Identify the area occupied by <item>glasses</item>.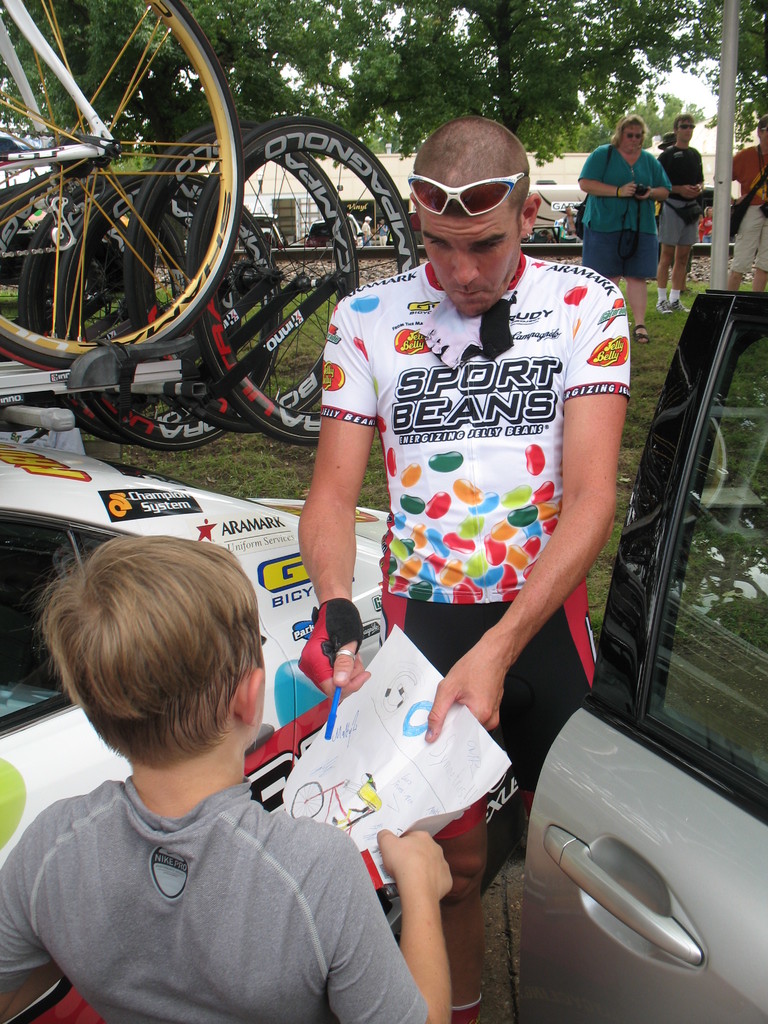
Area: 399 174 523 220.
